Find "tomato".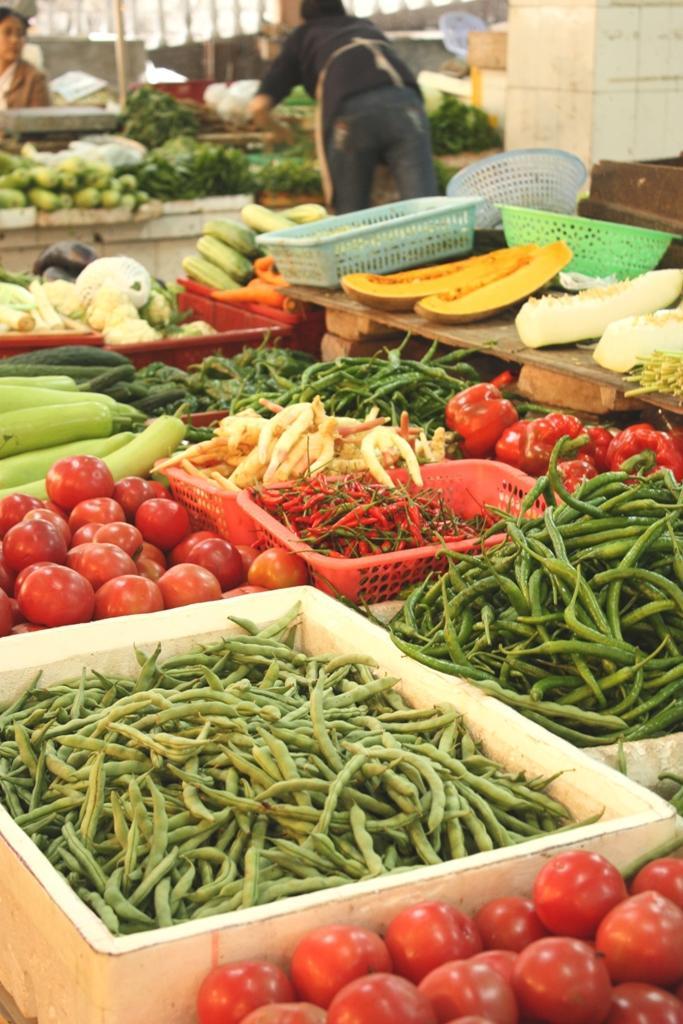
515/932/609/1023.
